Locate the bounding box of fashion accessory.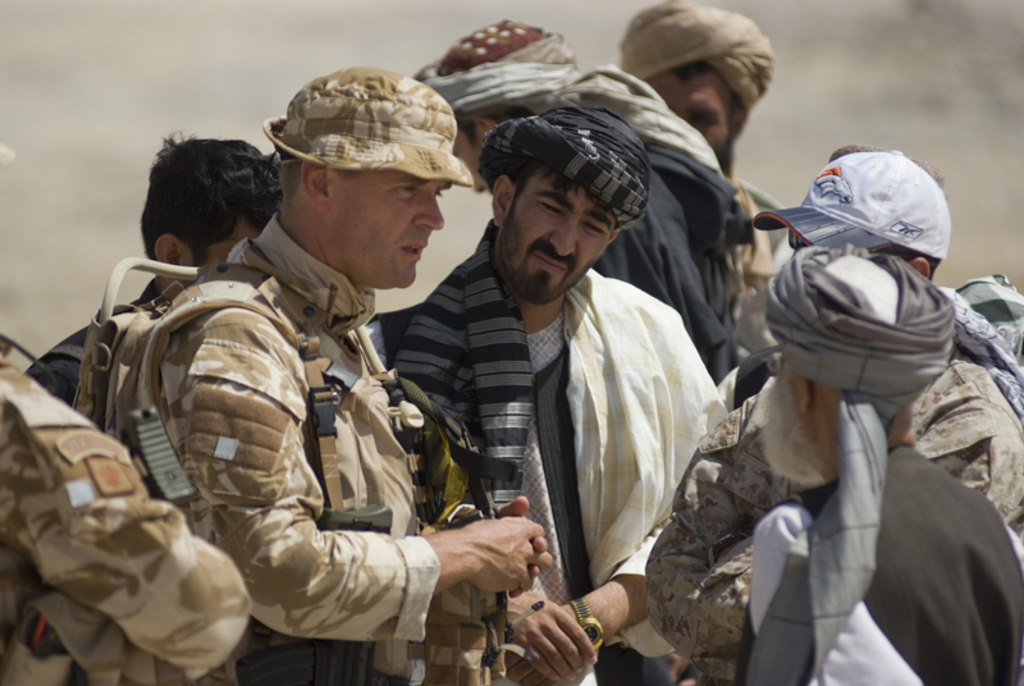
Bounding box: crop(617, 0, 777, 115).
